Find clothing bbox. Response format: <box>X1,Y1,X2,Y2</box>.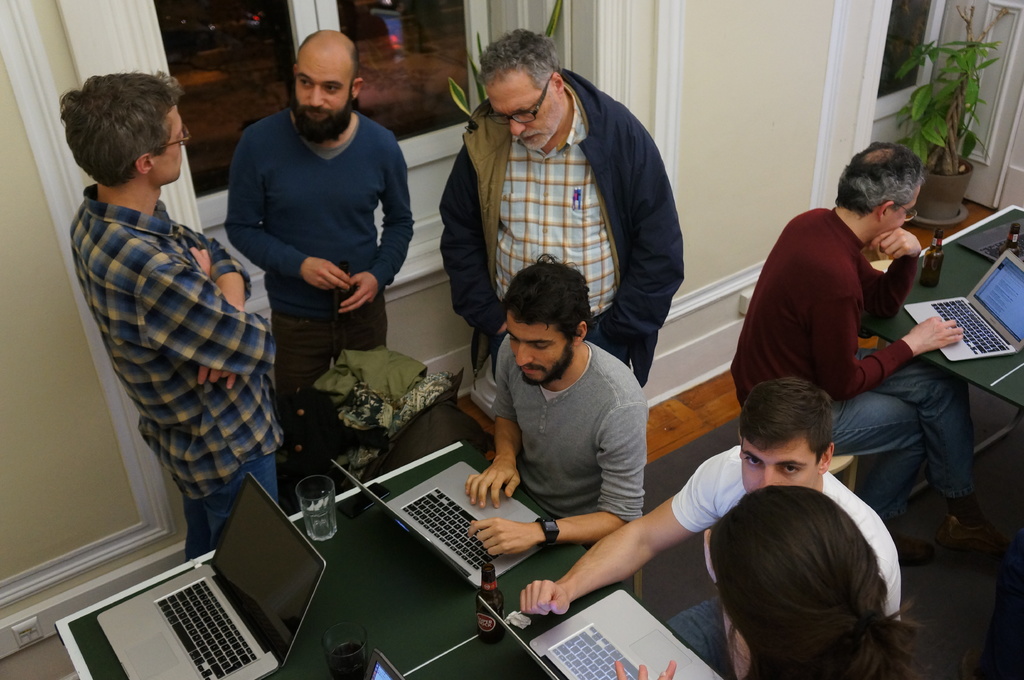
<box>677,442,924,635</box>.
